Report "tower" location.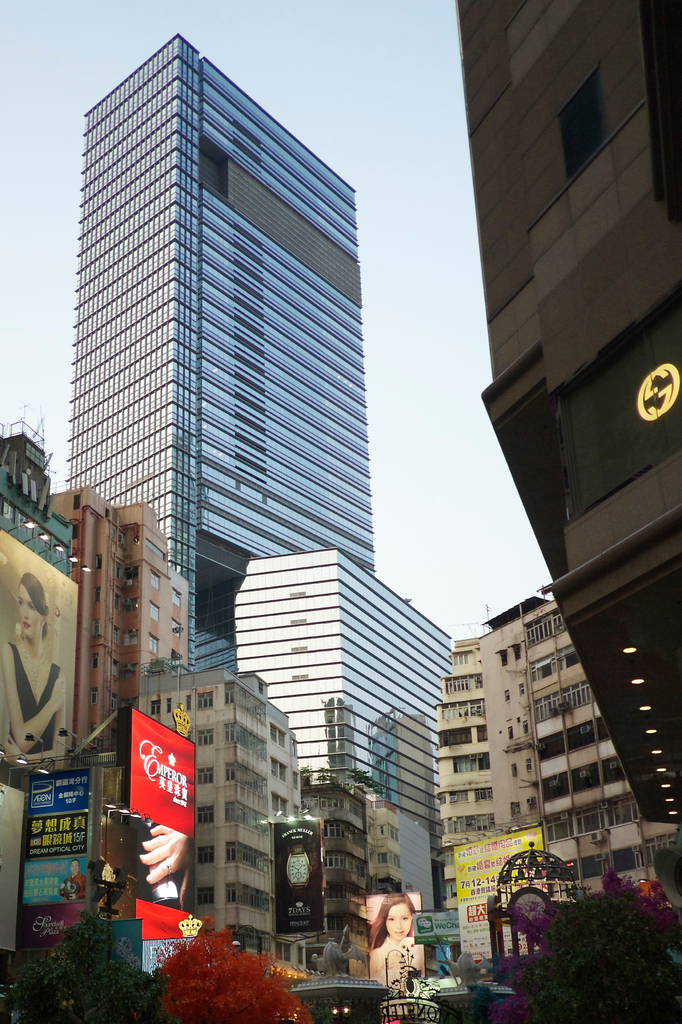
Report: x1=40, y1=1, x2=388, y2=952.
